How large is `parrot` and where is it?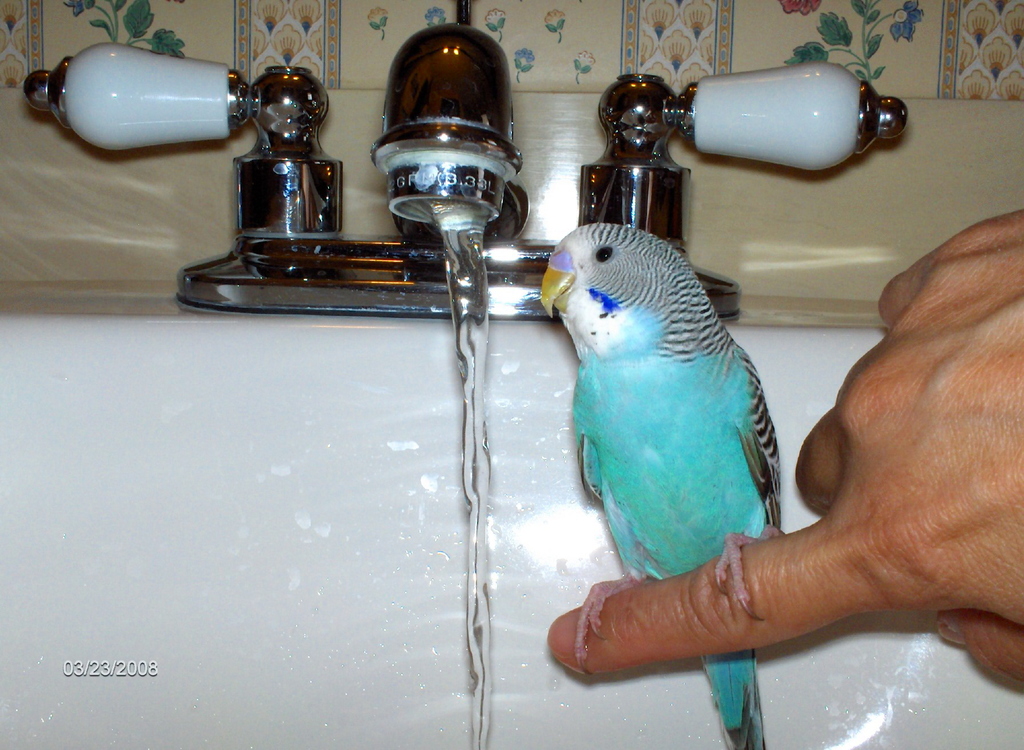
Bounding box: [left=537, top=222, right=789, bottom=749].
